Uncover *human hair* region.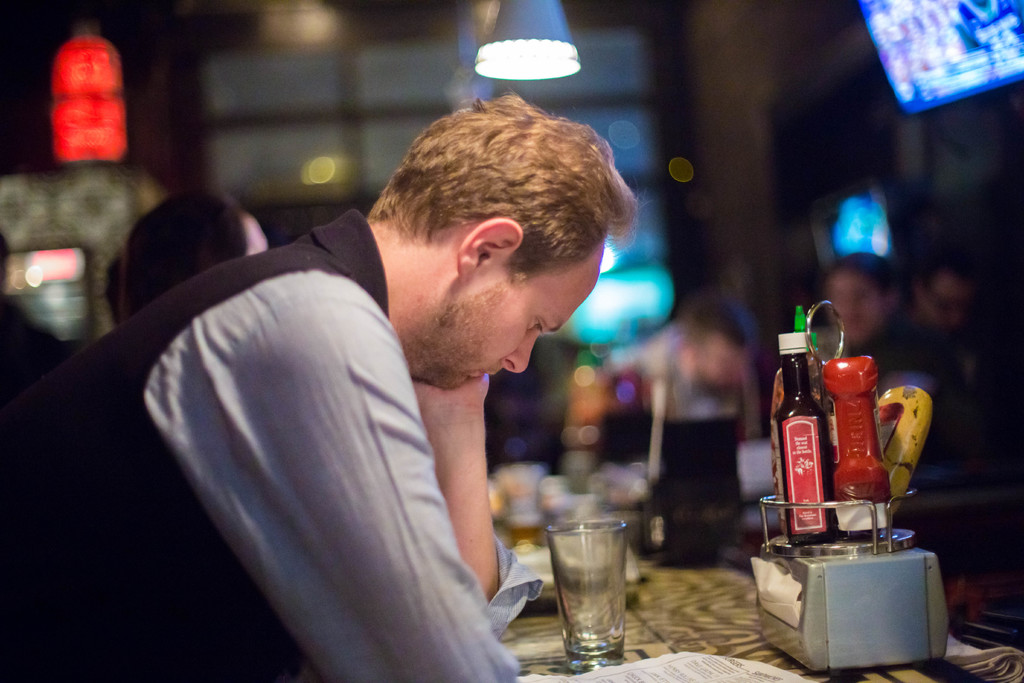
Uncovered: locate(366, 117, 605, 290).
